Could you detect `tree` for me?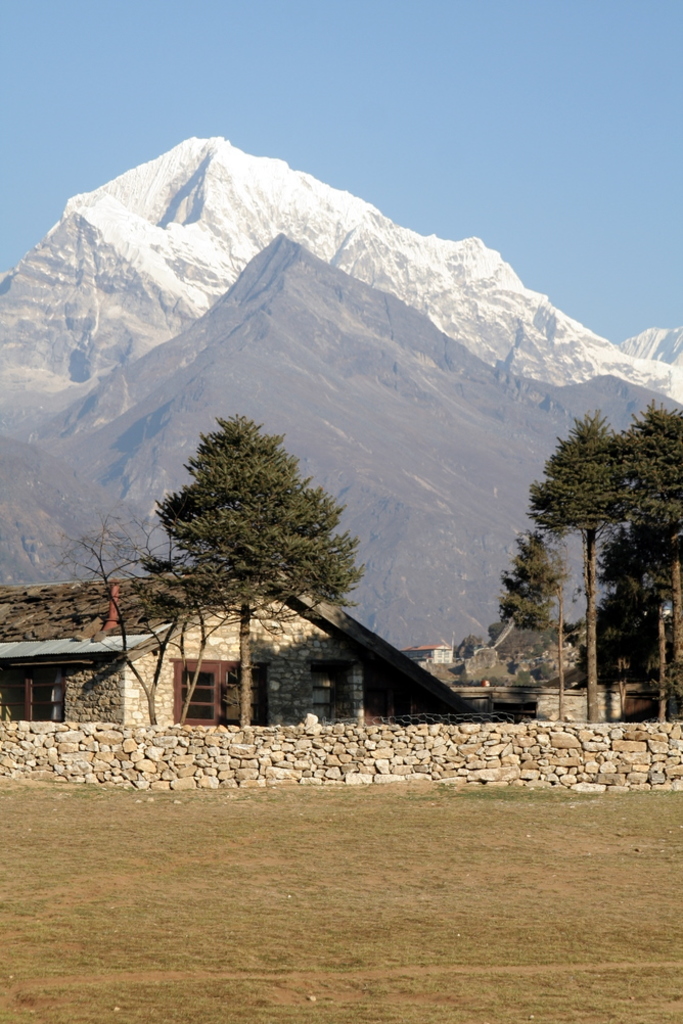
Detection result: bbox(609, 406, 682, 618).
